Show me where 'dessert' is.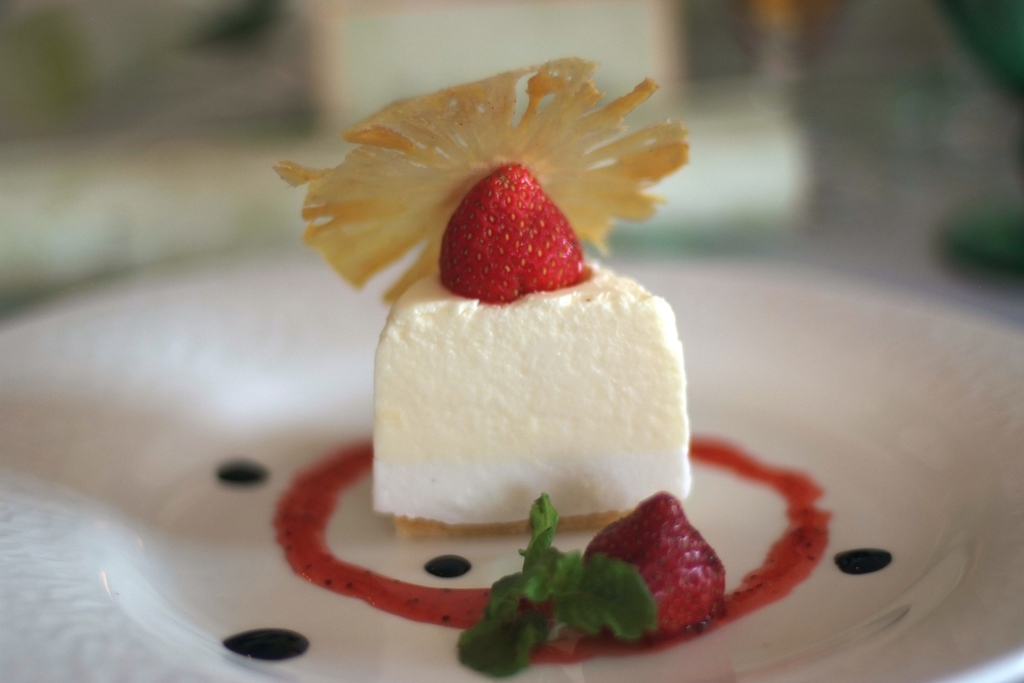
'dessert' is at region(299, 119, 797, 657).
